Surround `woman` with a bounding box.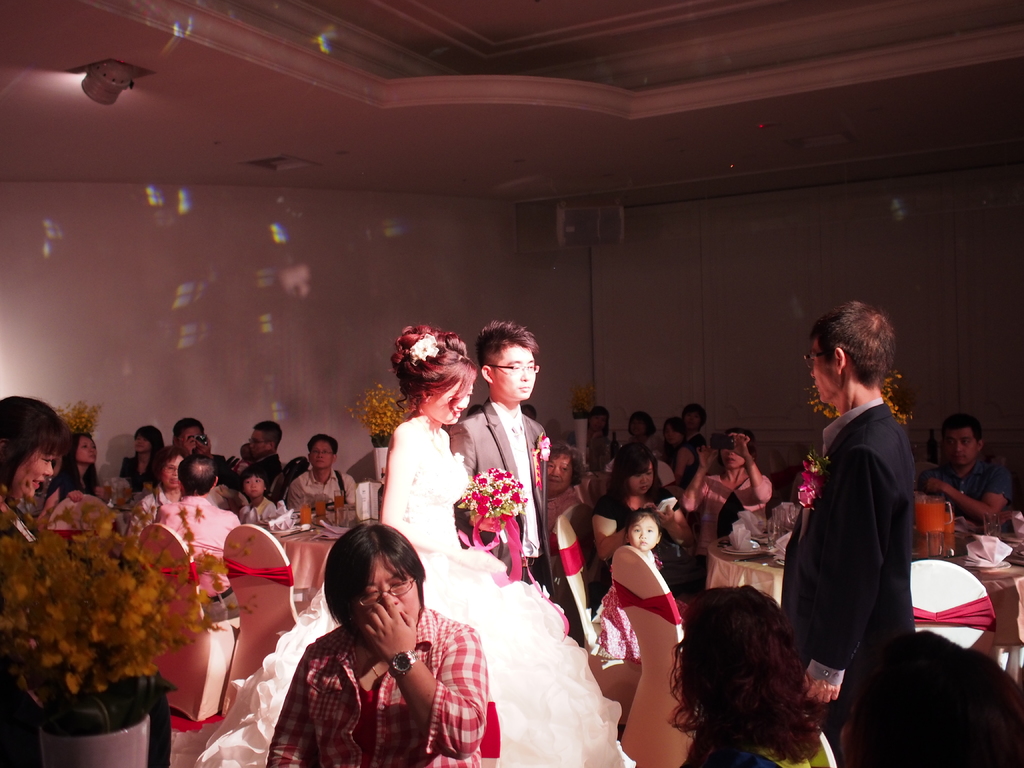
bbox=(540, 443, 590, 537).
